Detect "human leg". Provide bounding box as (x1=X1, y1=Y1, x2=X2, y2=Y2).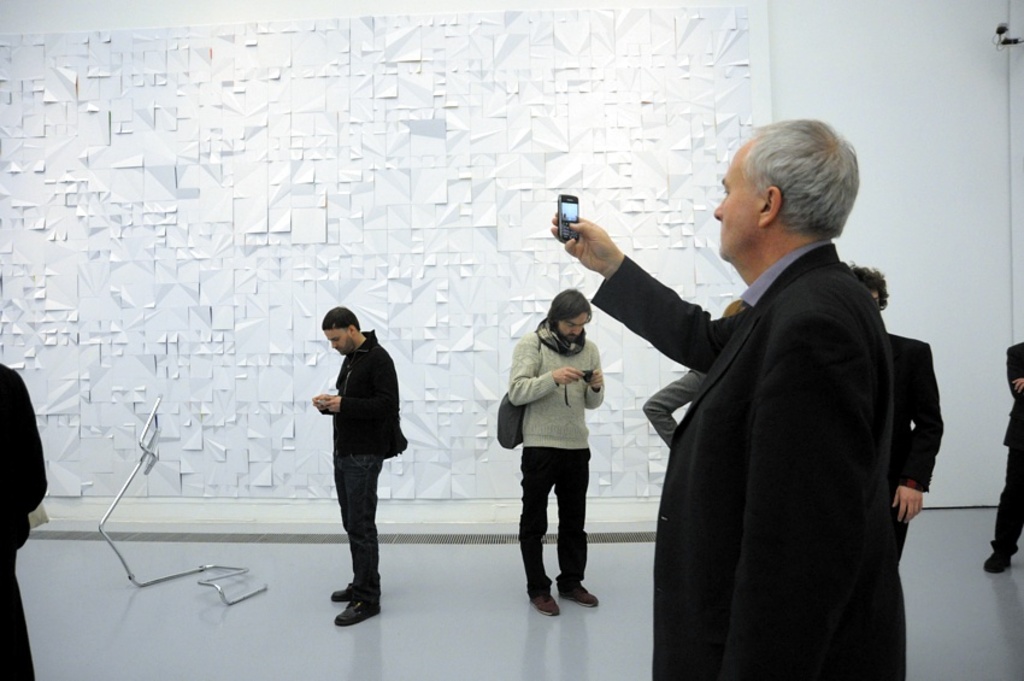
(x1=525, y1=448, x2=558, y2=618).
